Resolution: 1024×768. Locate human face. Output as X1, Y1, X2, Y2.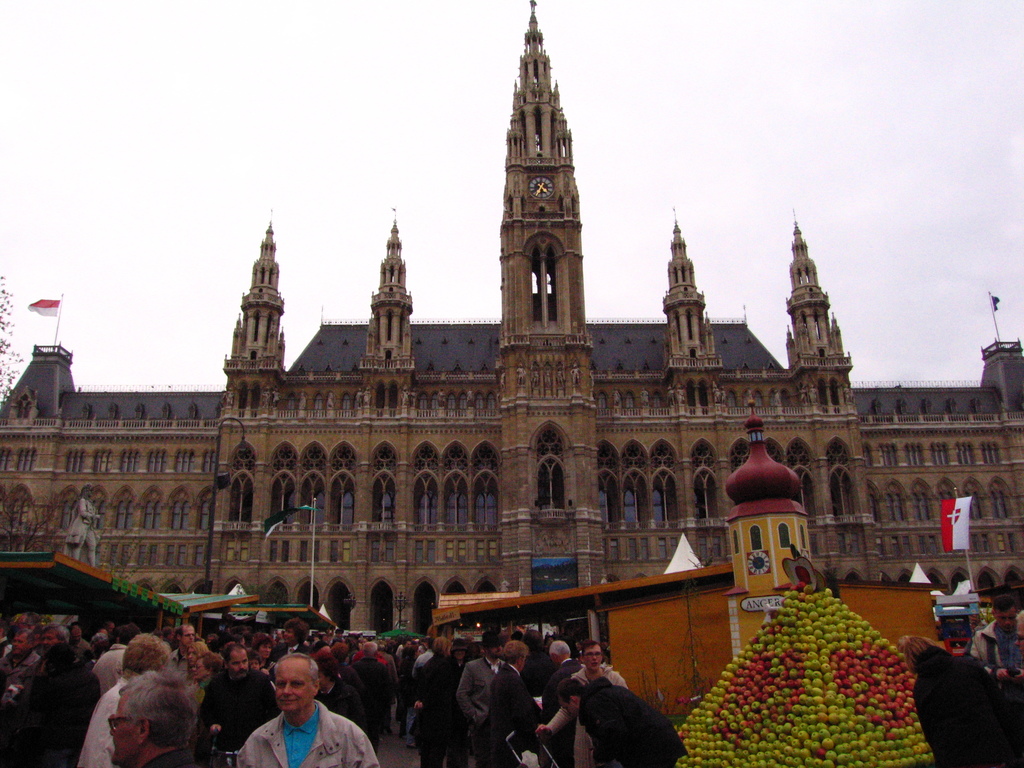
167, 627, 176, 639.
